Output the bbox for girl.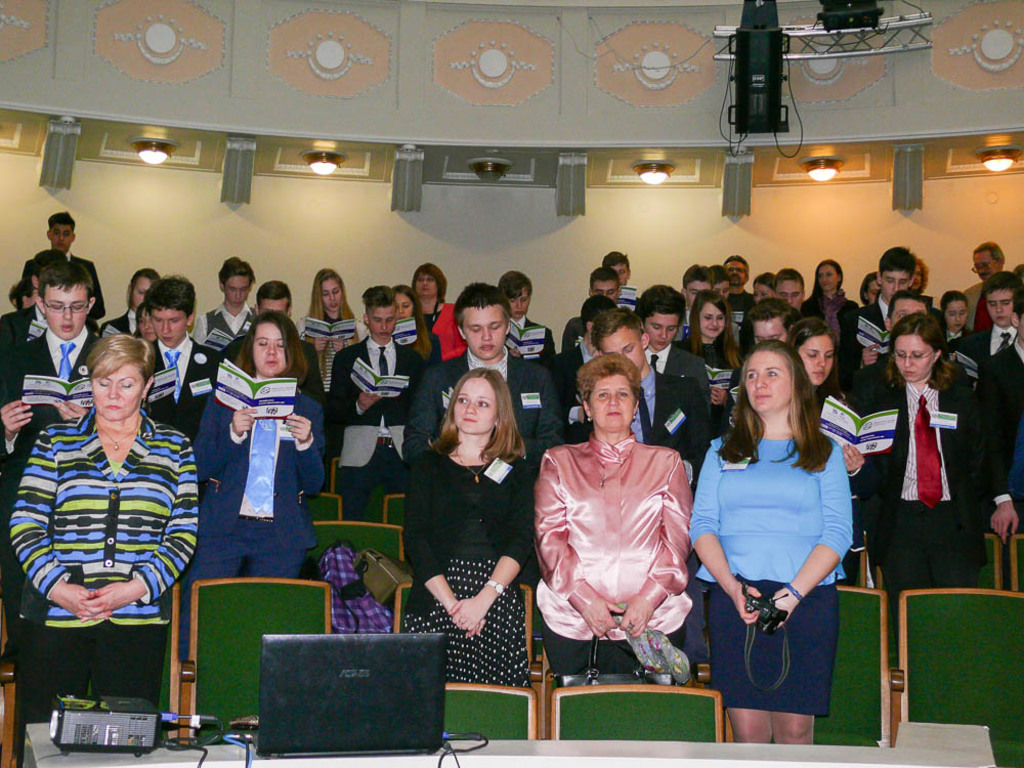
BBox(302, 273, 351, 381).
